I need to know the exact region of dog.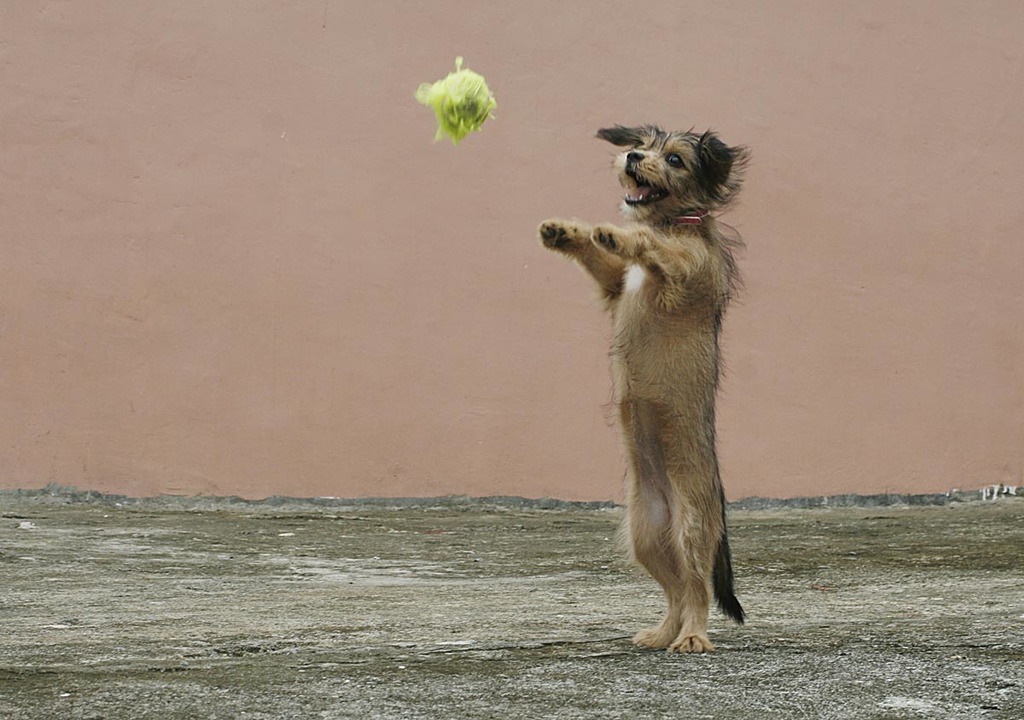
Region: BBox(535, 125, 748, 656).
